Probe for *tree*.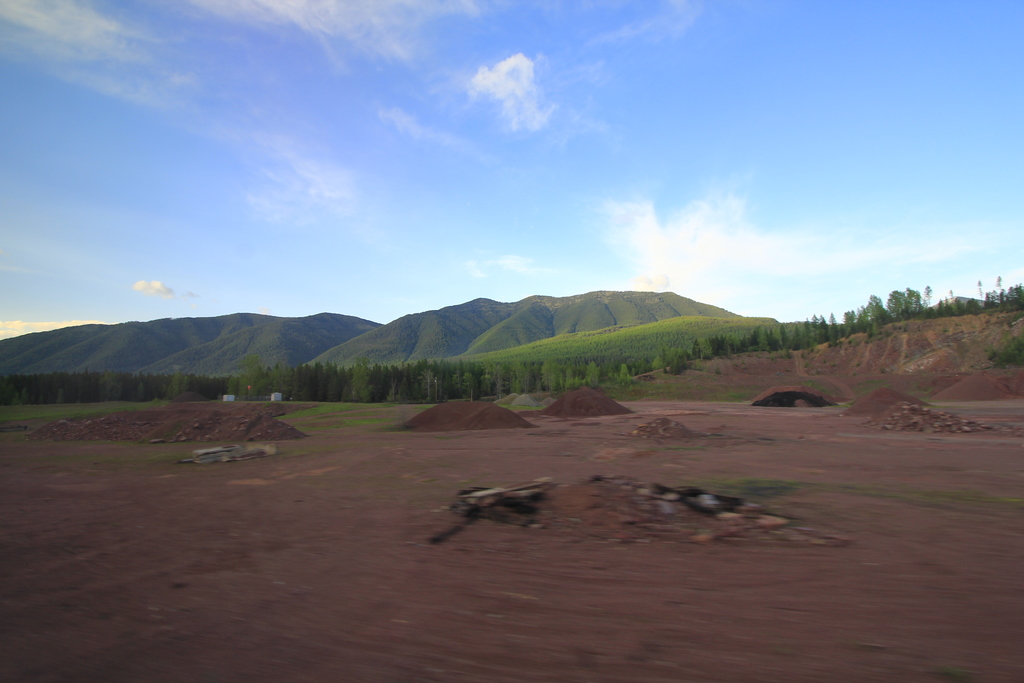
Probe result: bbox=[583, 358, 600, 386].
